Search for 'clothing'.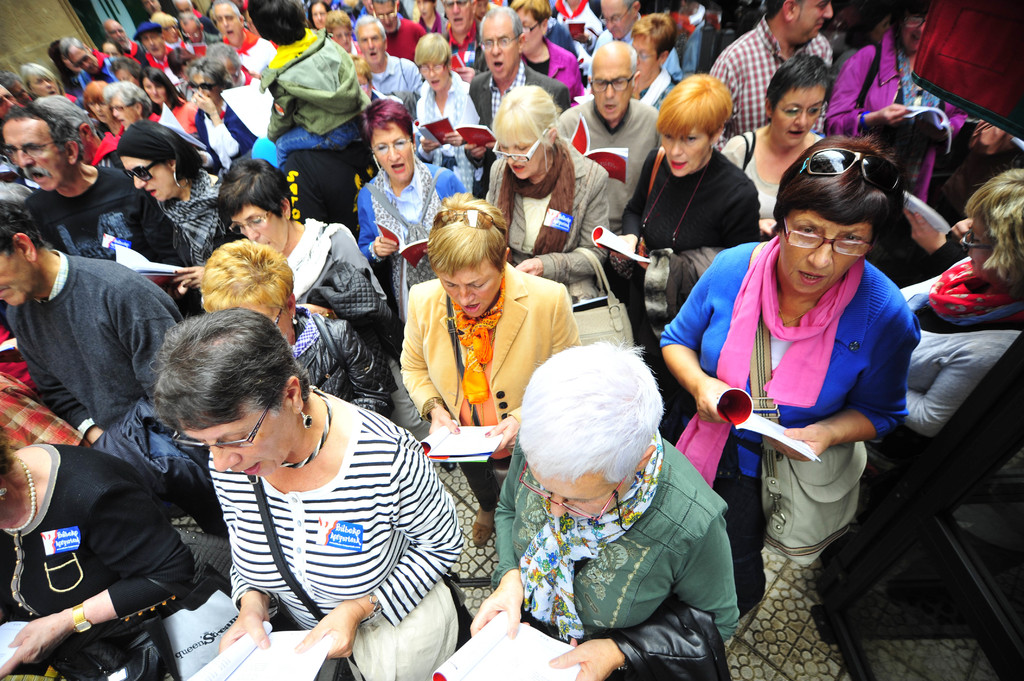
Found at bbox(25, 157, 185, 257).
